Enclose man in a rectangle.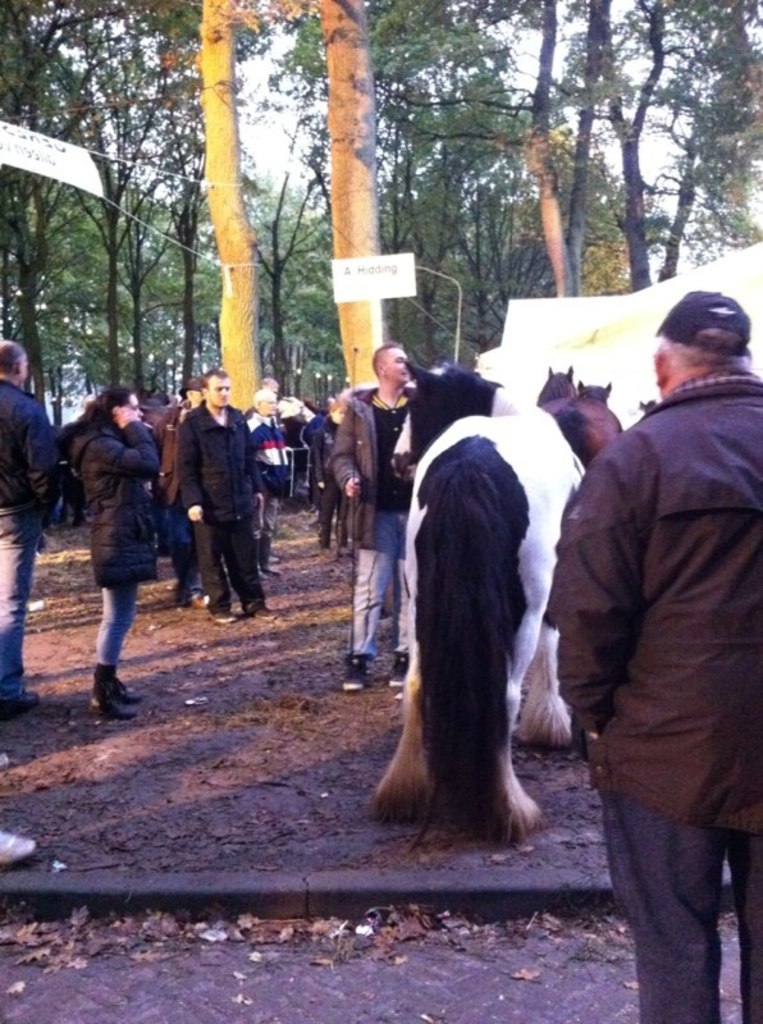
<box>326,340,410,692</box>.
